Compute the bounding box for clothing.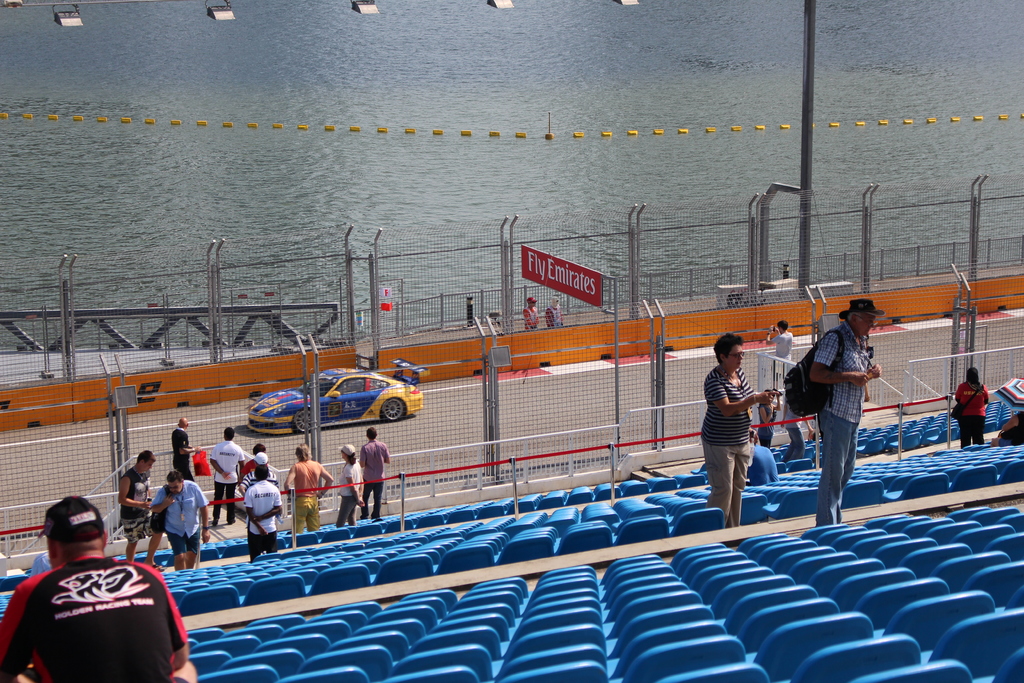
l=13, t=556, r=190, b=678.
